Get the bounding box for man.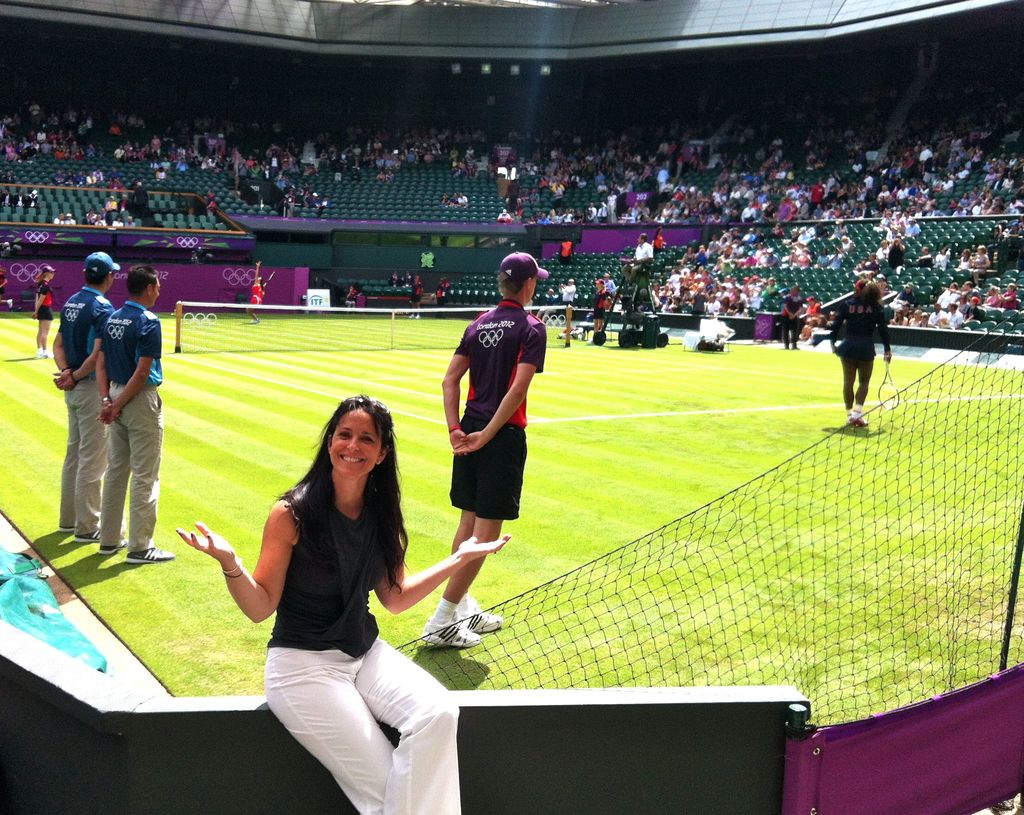
780/284/801/350.
